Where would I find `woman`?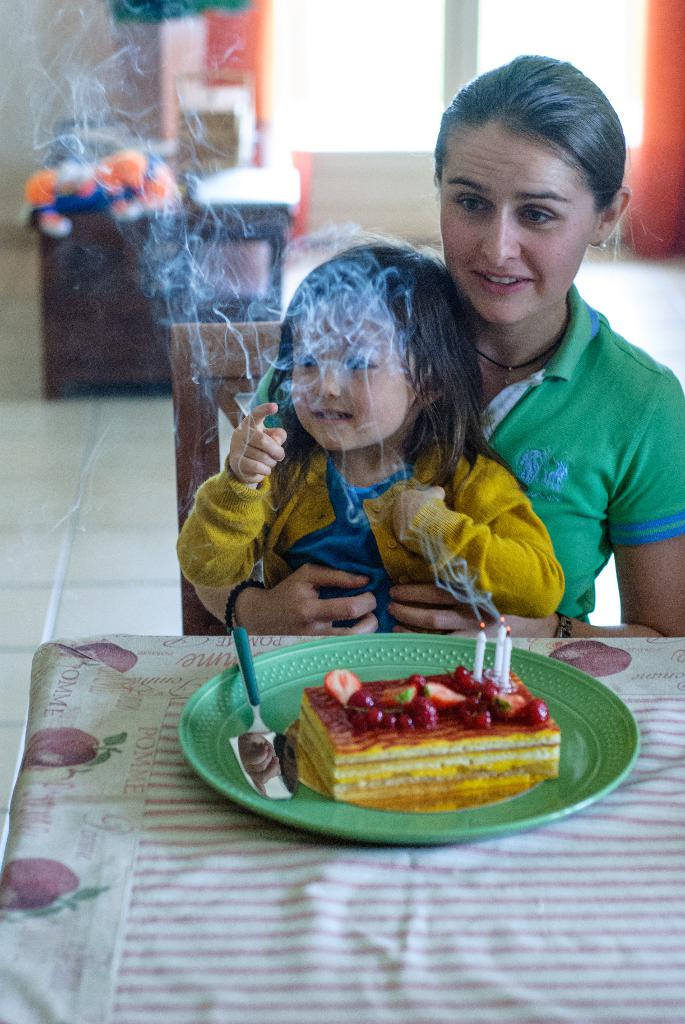
At 181,46,684,643.
